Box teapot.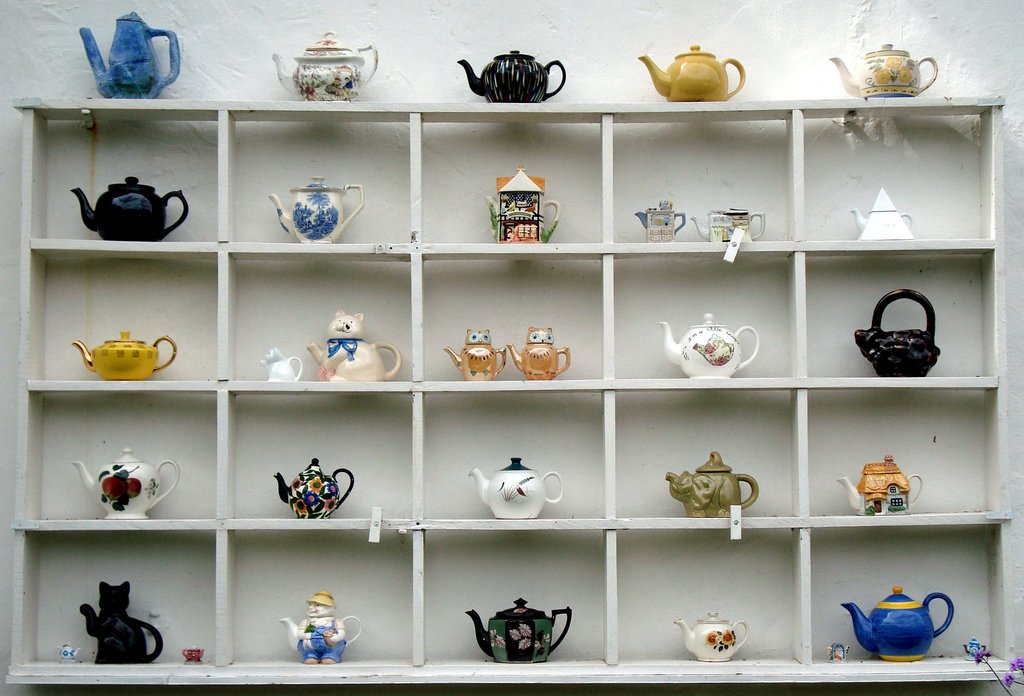
(left=850, top=288, right=945, bottom=379).
